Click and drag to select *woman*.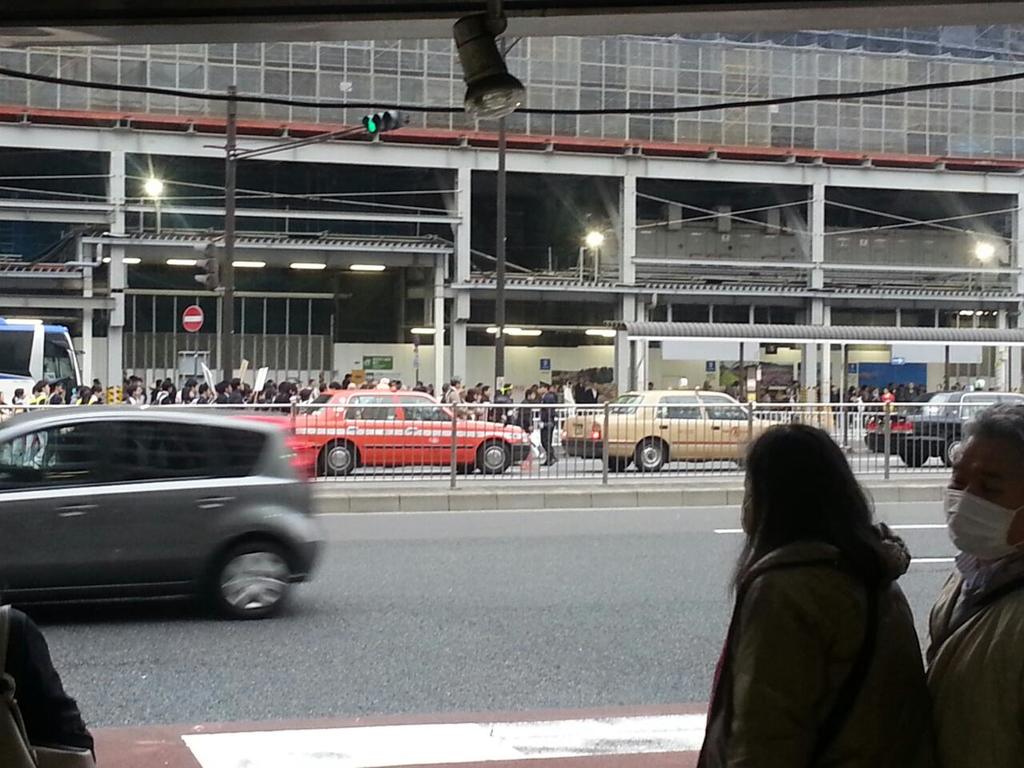
Selection: [left=684, top=418, right=938, bottom=764].
